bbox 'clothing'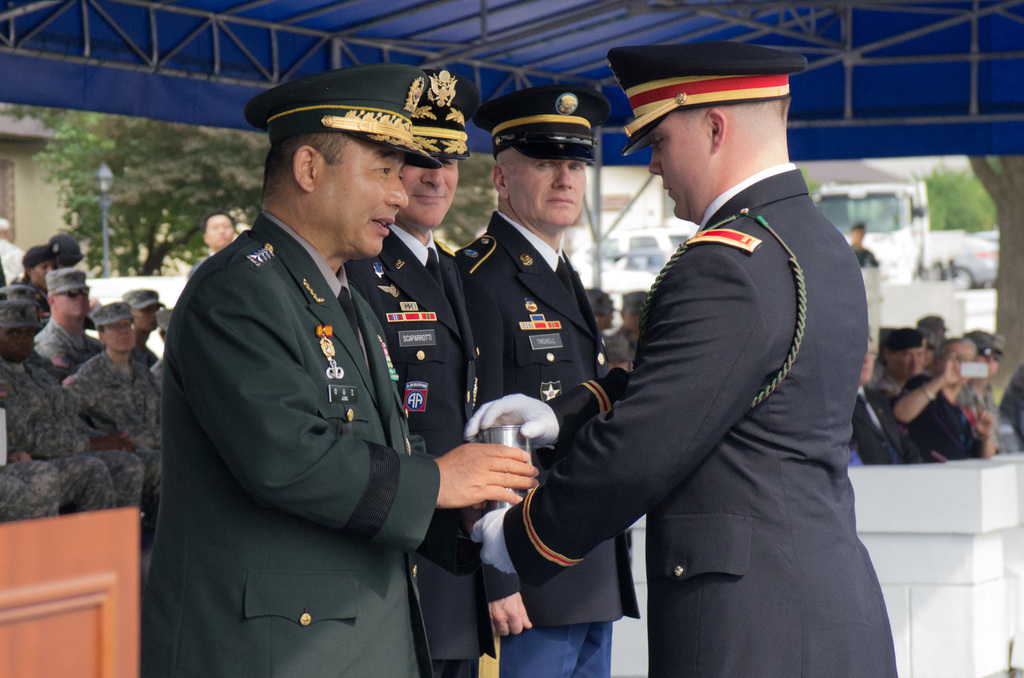
left=598, top=321, right=637, bottom=375
